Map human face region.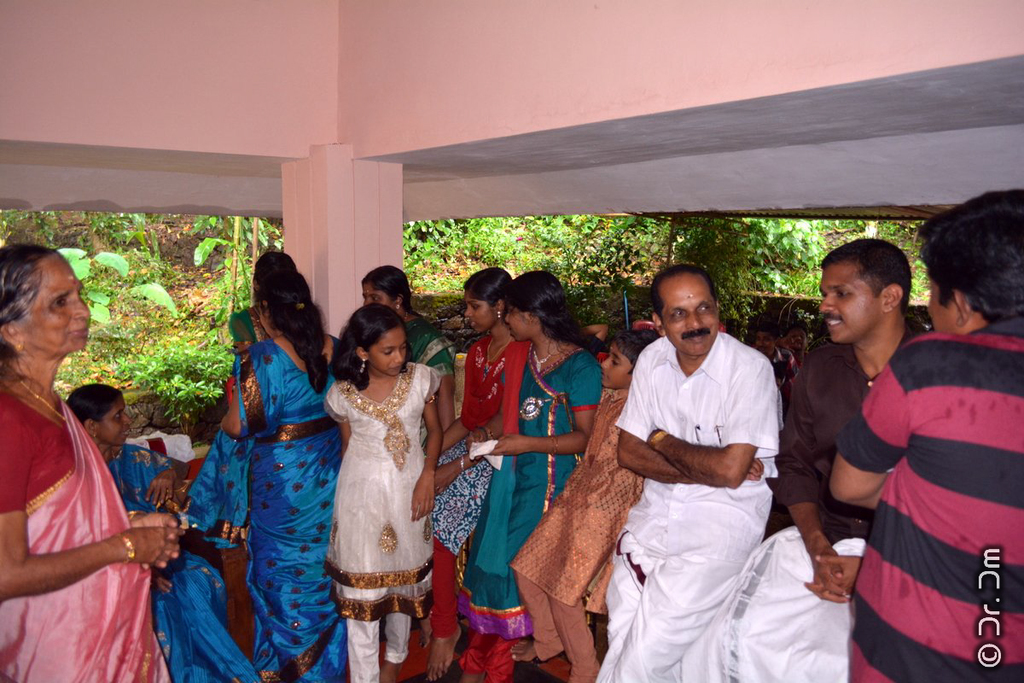
Mapped to locate(818, 265, 876, 344).
